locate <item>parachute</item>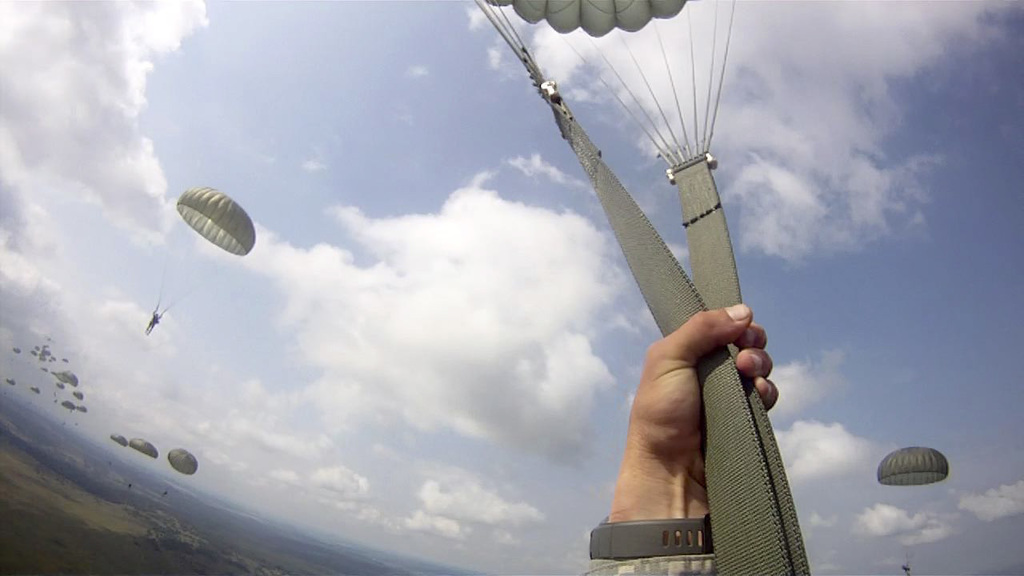
<region>471, 0, 806, 575</region>
